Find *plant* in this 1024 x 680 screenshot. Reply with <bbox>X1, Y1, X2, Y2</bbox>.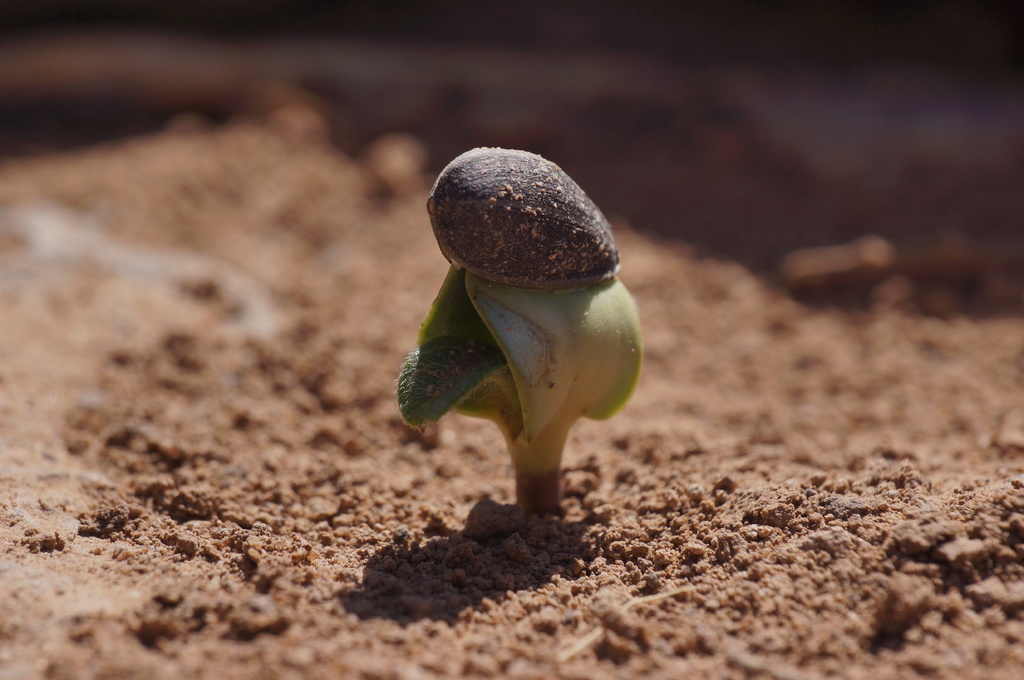
<bbox>395, 146, 652, 516</bbox>.
